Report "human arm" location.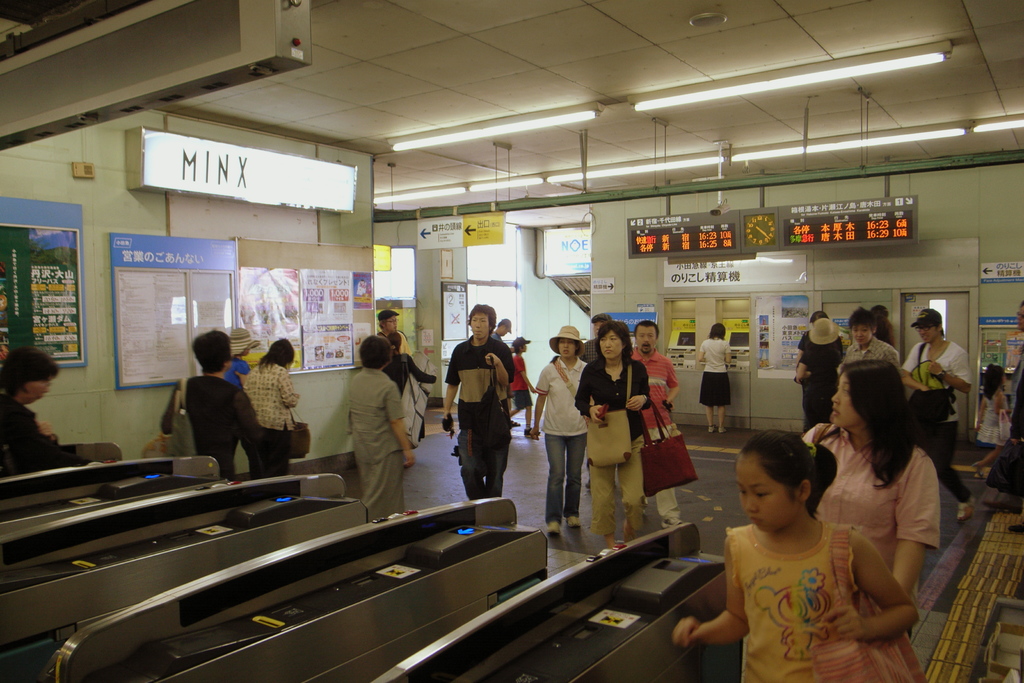
Report: pyautogui.locateOnScreen(404, 350, 437, 384).
